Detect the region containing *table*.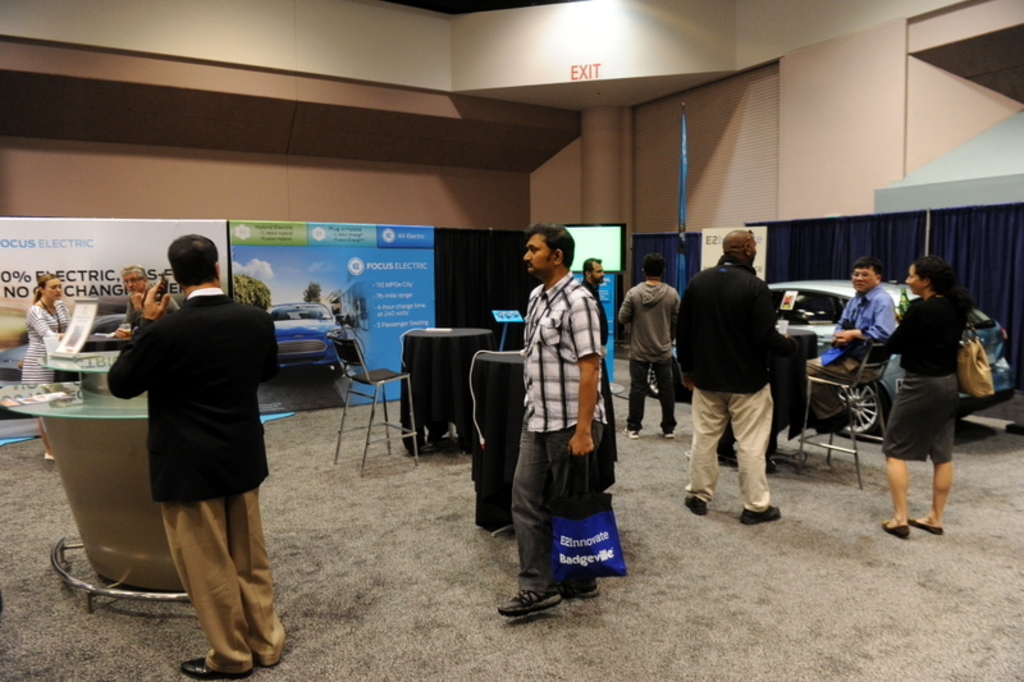
399,328,493,457.
